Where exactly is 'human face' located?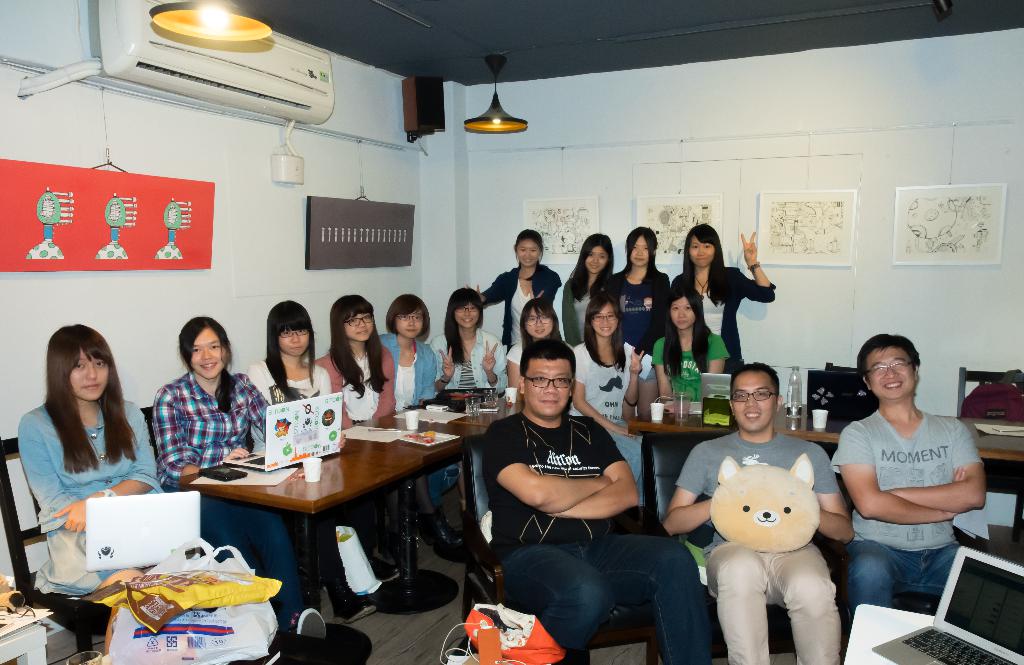
Its bounding box is (190,329,229,379).
